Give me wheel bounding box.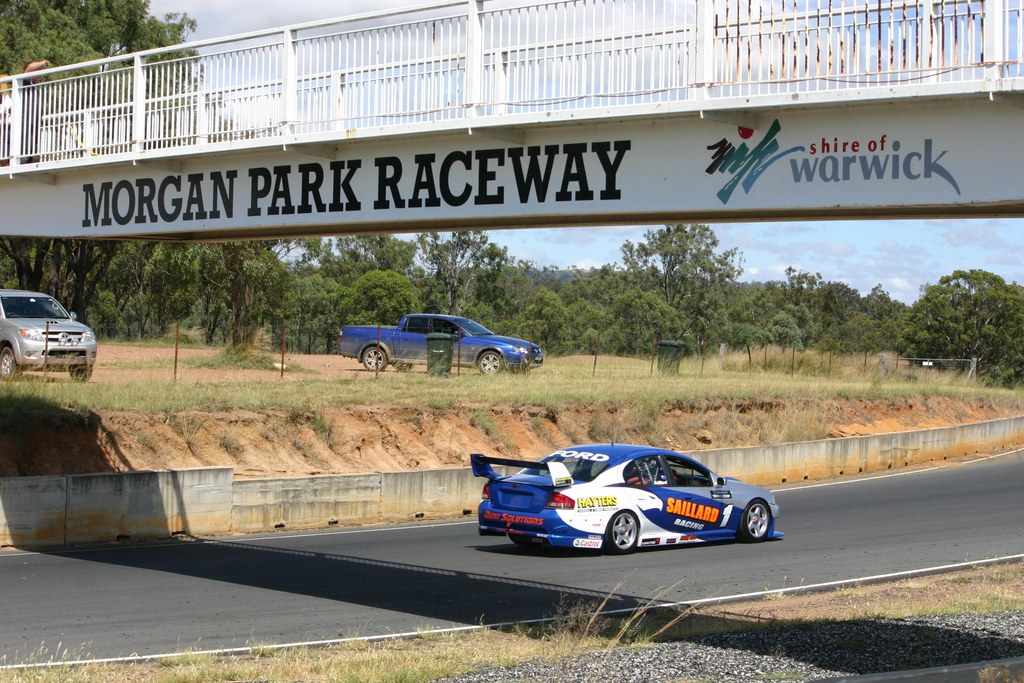
(387,360,413,370).
